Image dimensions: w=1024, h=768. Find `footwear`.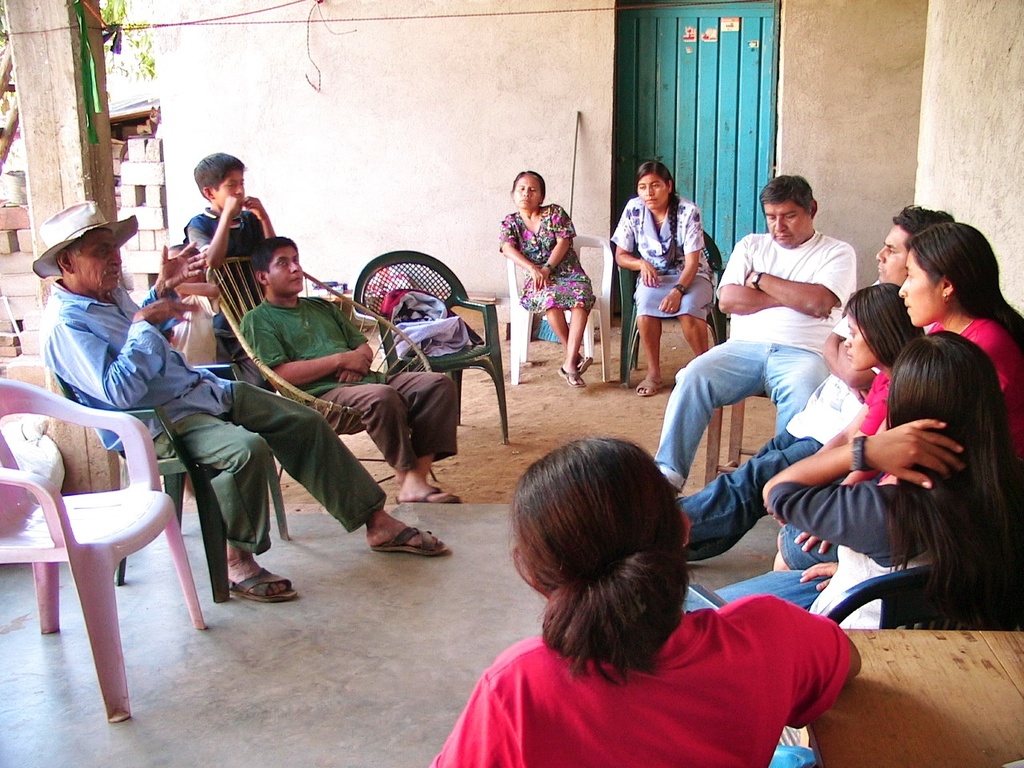
[x1=226, y1=570, x2=301, y2=605].
